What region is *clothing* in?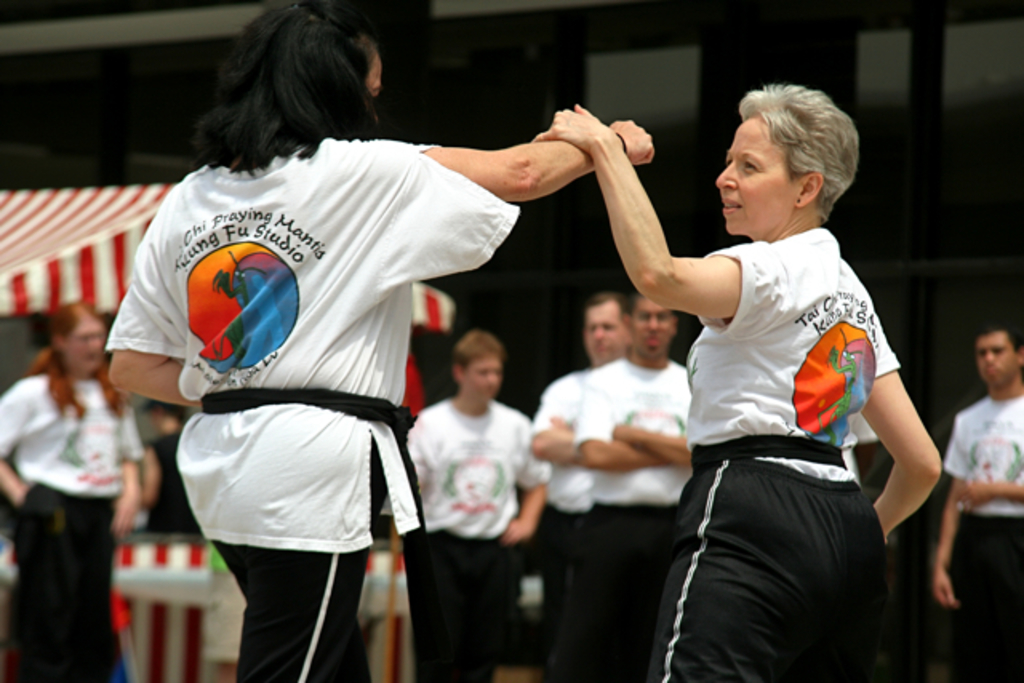
select_region(0, 365, 149, 681).
